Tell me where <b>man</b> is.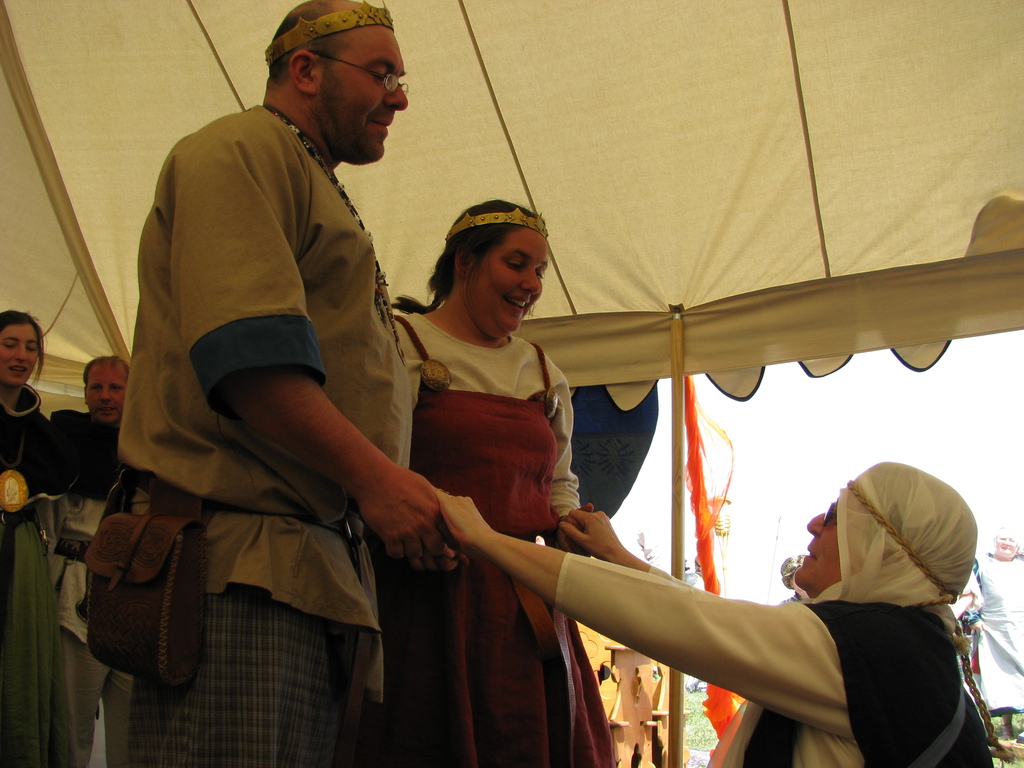
<b>man</b> is at 41/358/145/762.
